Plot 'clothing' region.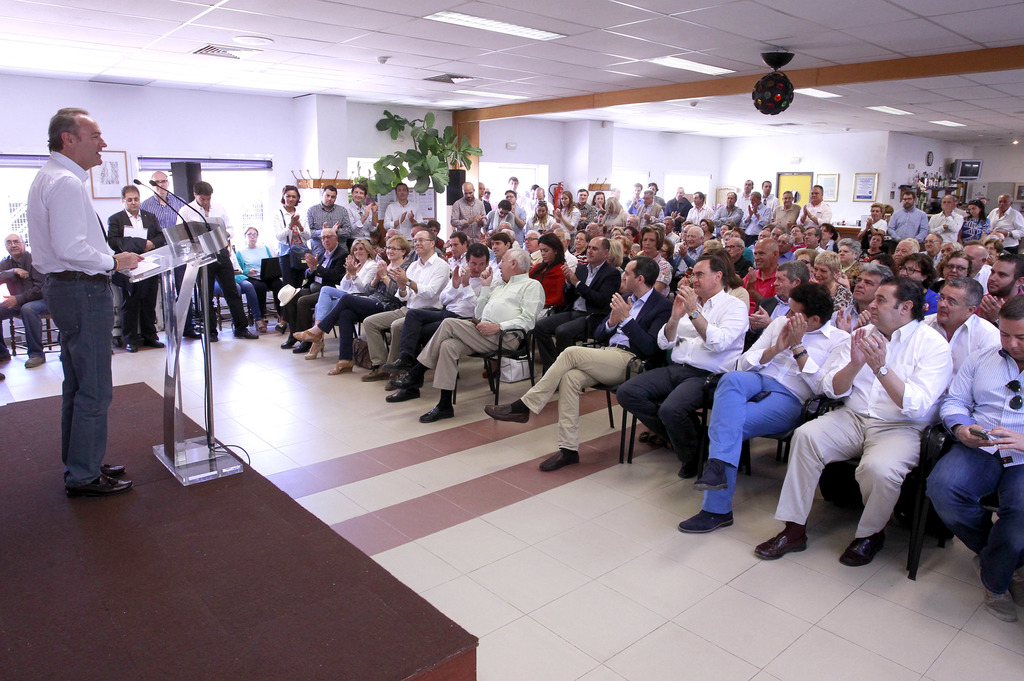
Plotted at bbox(24, 148, 118, 483).
